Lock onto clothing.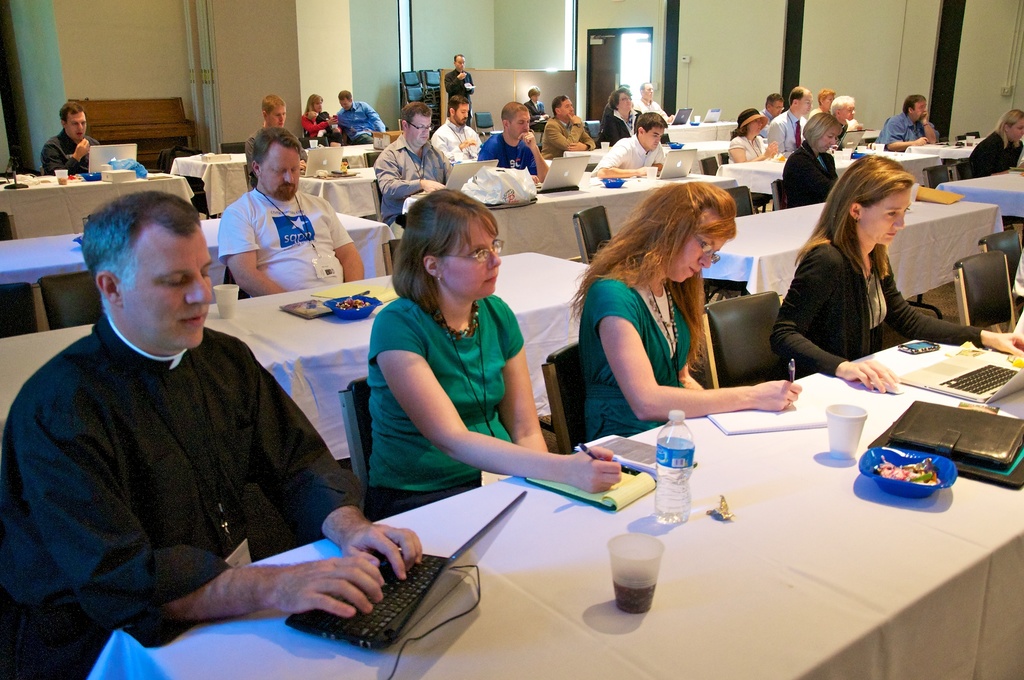
Locked: bbox=(471, 131, 540, 177).
